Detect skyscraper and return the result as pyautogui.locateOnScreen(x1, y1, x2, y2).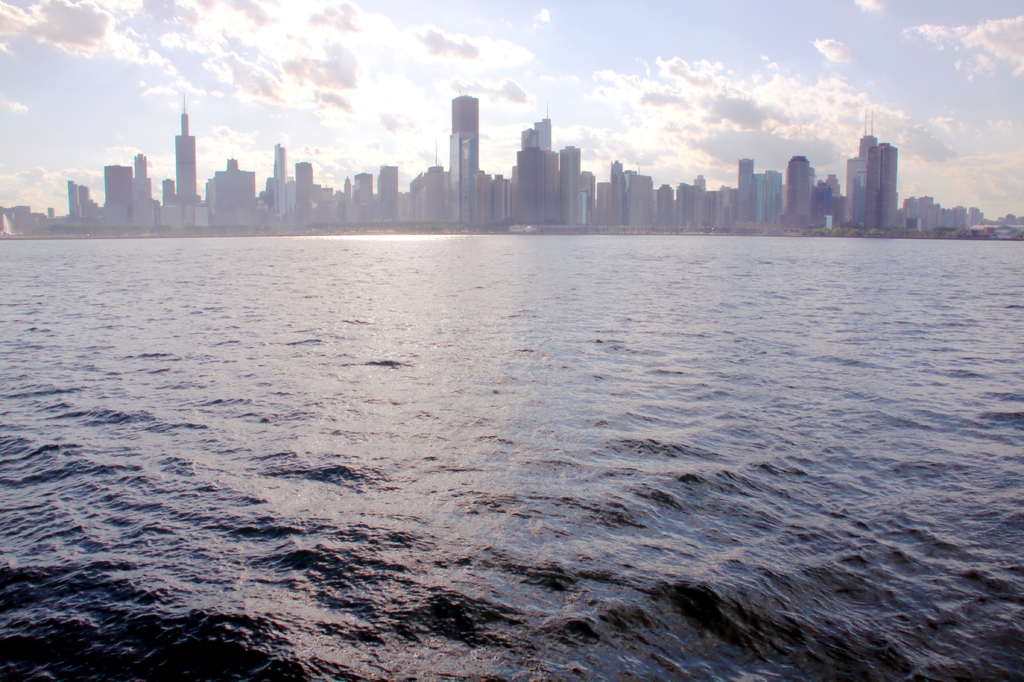
pyautogui.locateOnScreen(46, 206, 54, 218).
